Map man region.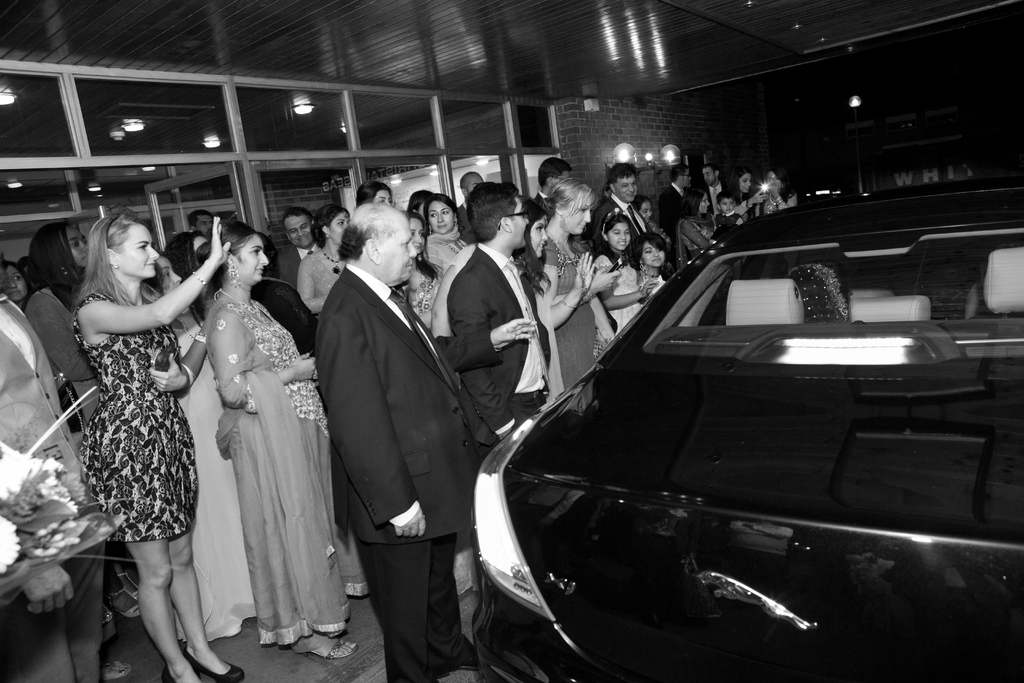
Mapped to (x1=653, y1=161, x2=706, y2=236).
